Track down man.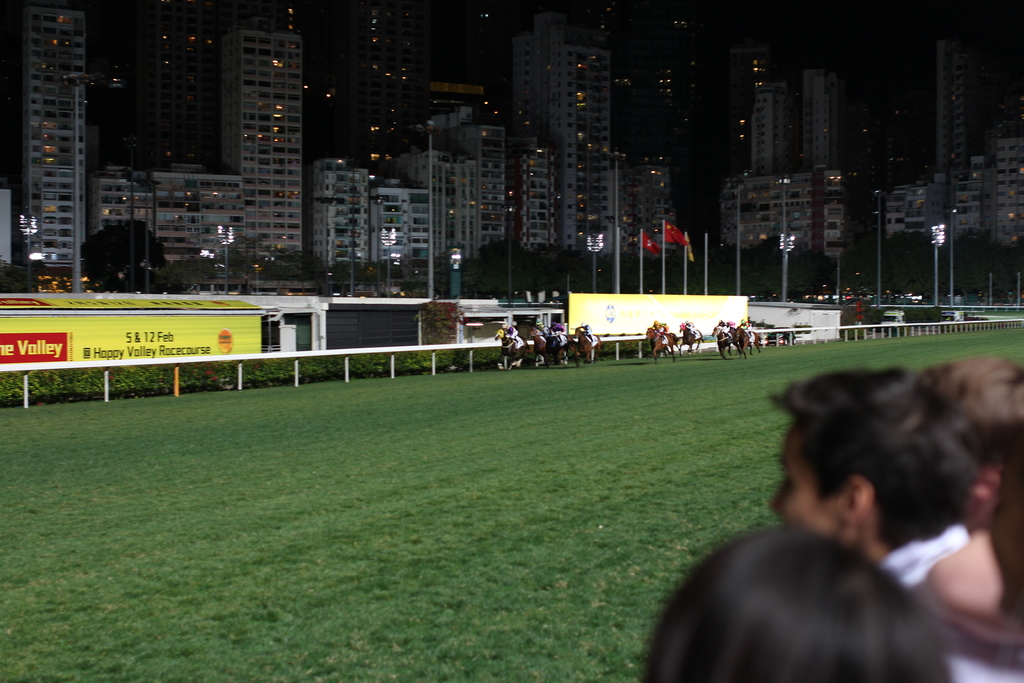
Tracked to 769 372 1023 682.
